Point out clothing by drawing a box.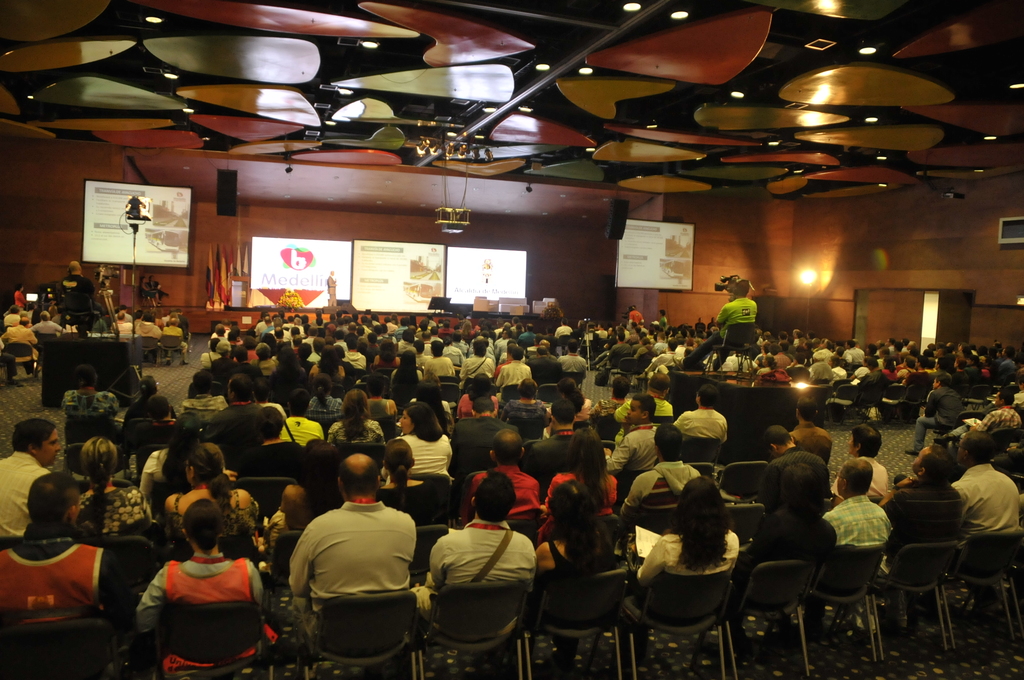
(left=674, top=410, right=725, bottom=437).
